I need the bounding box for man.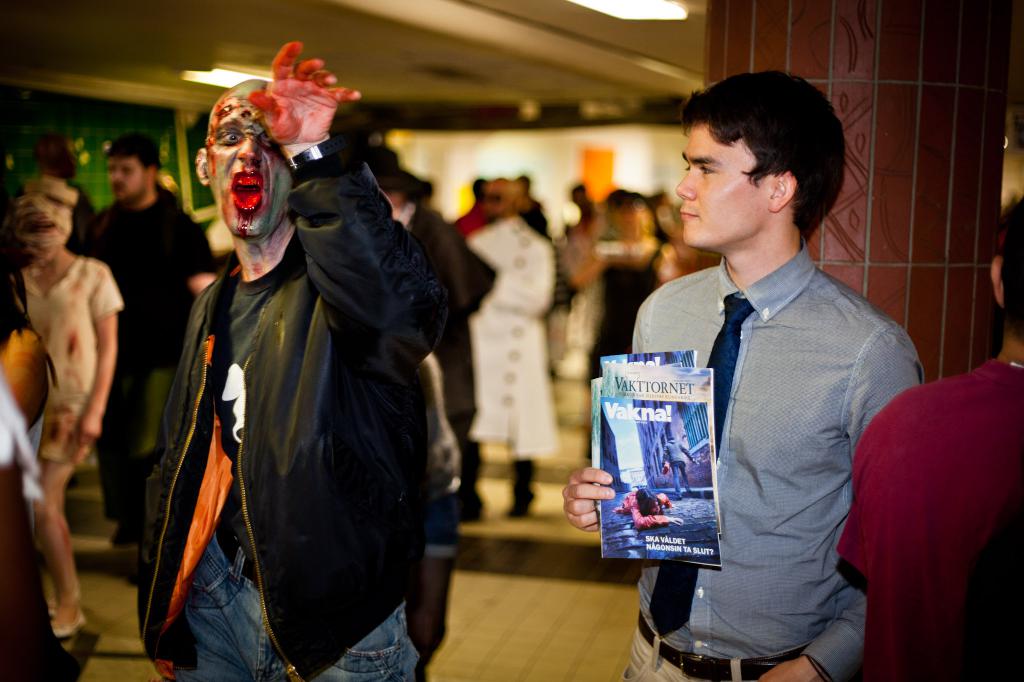
Here it is: (560,73,926,681).
